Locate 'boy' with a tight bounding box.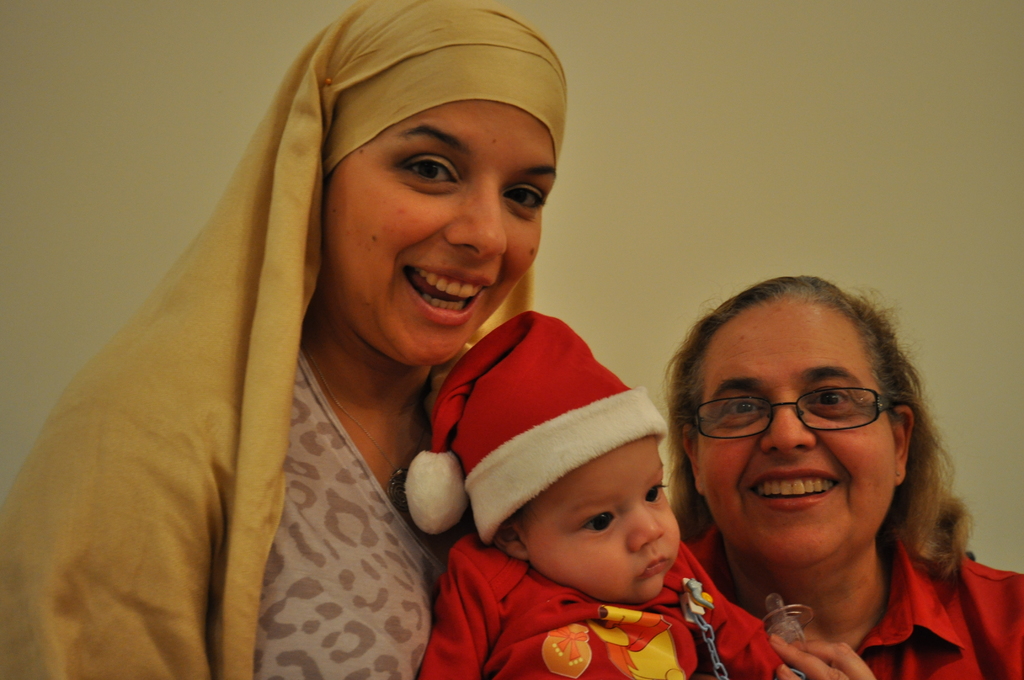
[404,307,808,679].
